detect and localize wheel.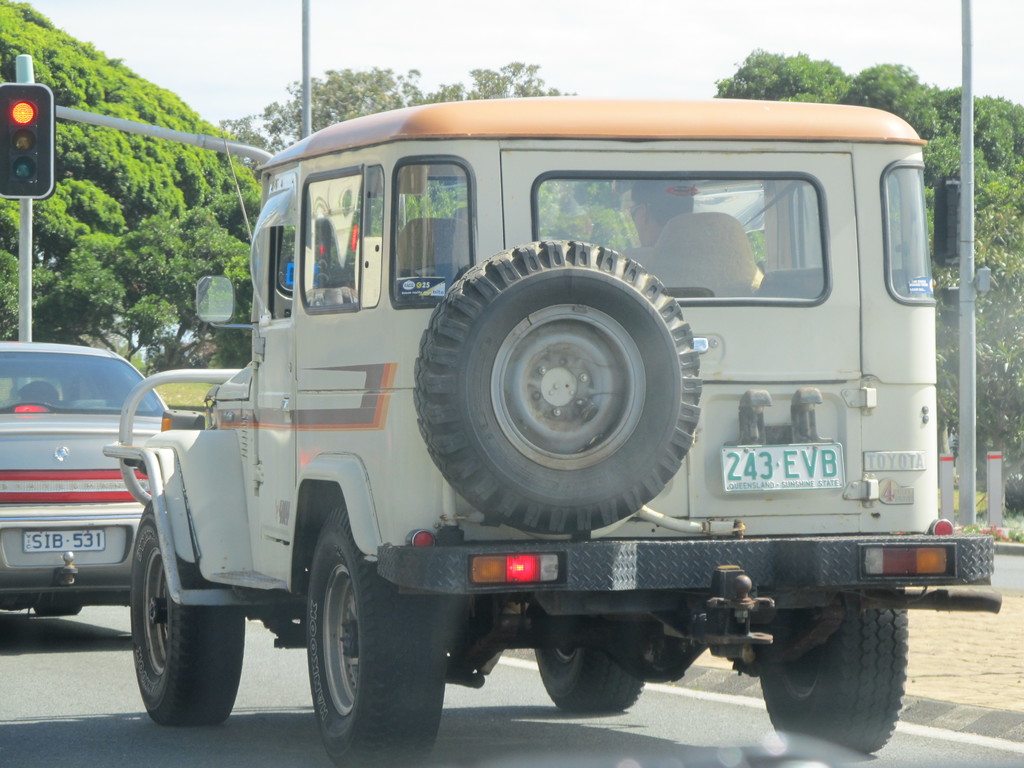
Localized at {"x1": 412, "y1": 237, "x2": 702, "y2": 537}.
